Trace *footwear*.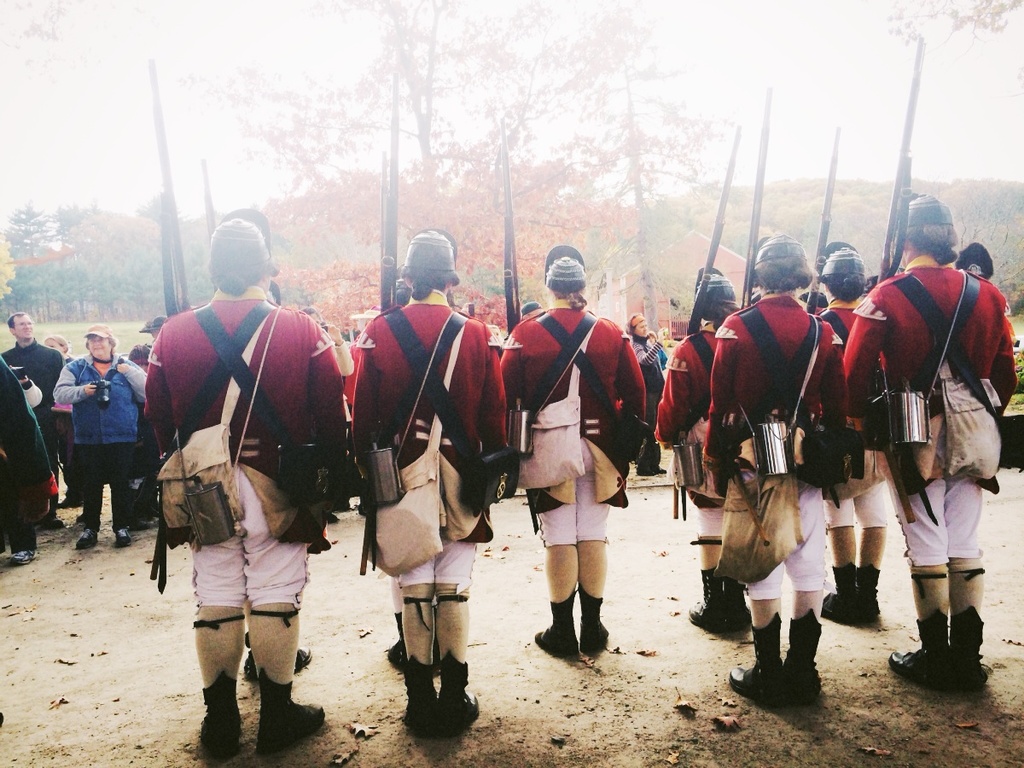
Traced to detection(75, 528, 100, 550).
